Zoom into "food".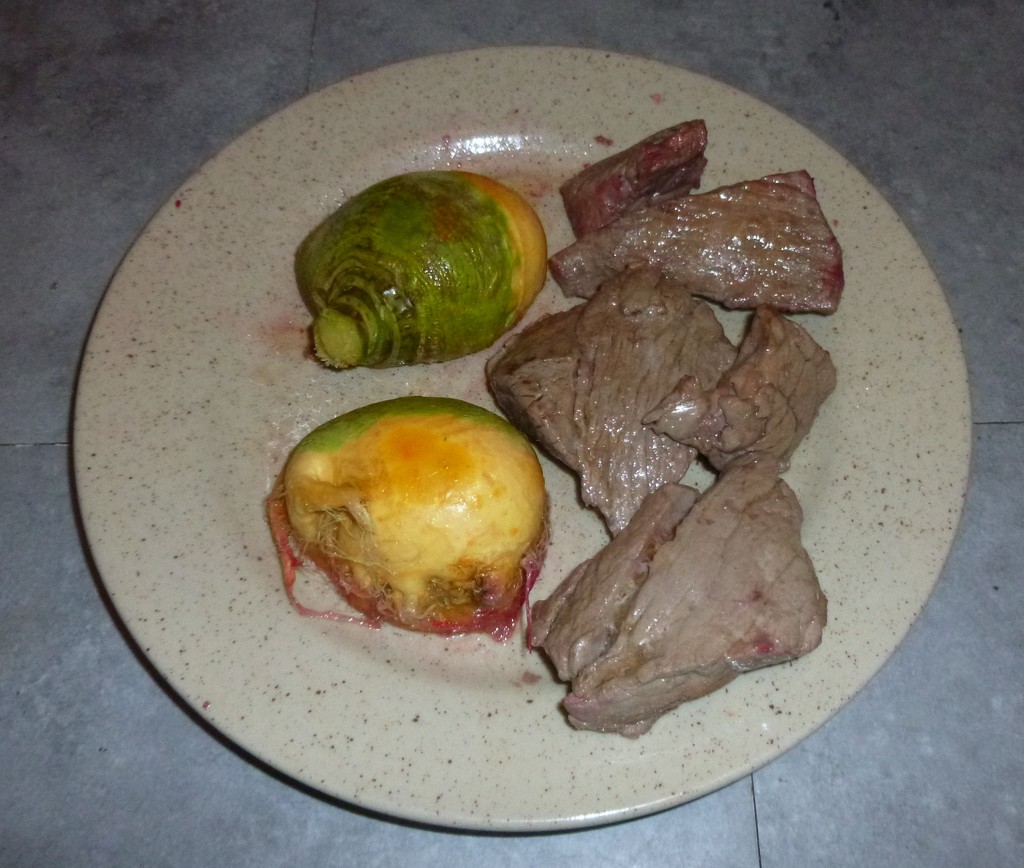
Zoom target: 559,450,829,736.
